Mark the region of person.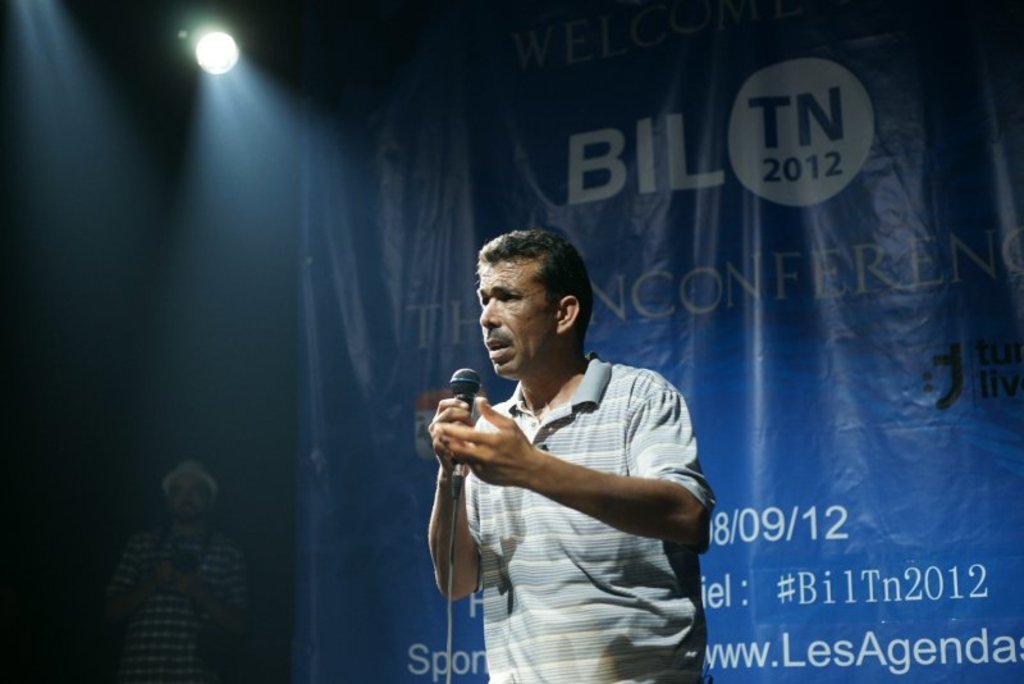
Region: bbox=[108, 460, 243, 683].
